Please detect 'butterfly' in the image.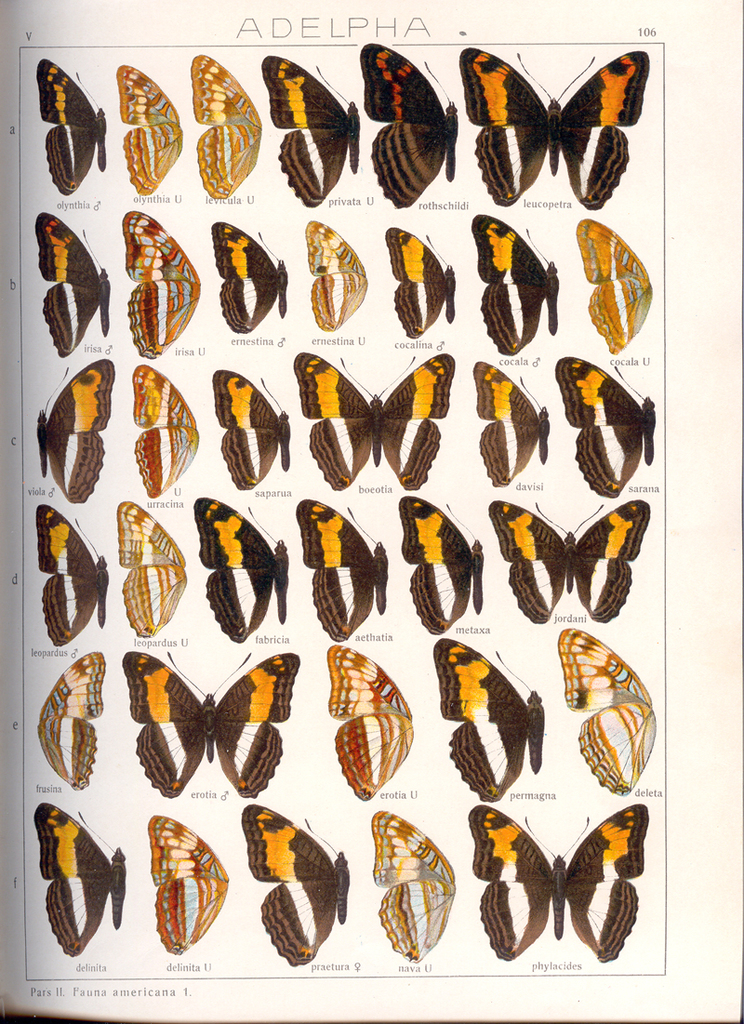
[x1=490, y1=501, x2=651, y2=623].
